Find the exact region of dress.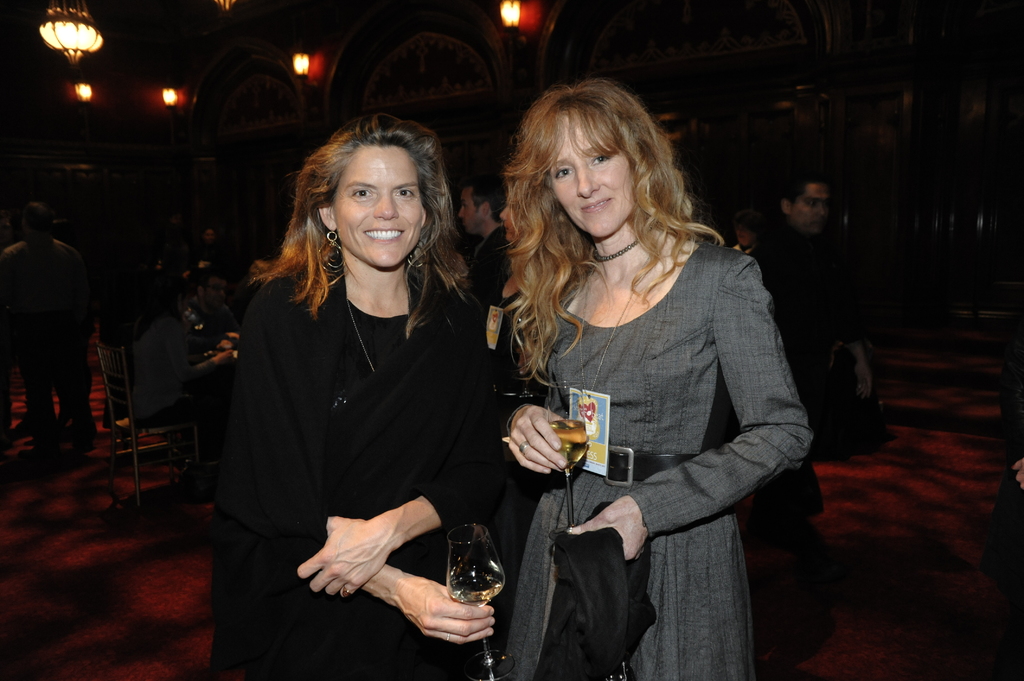
Exact region: 190:271:504:680.
